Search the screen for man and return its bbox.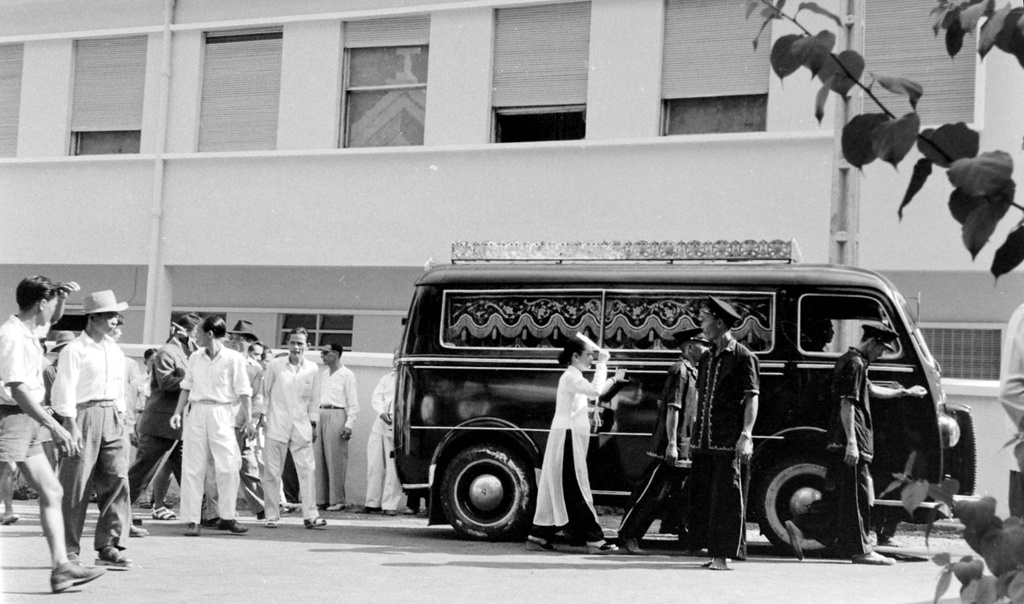
Found: [left=35, top=287, right=136, bottom=576].
